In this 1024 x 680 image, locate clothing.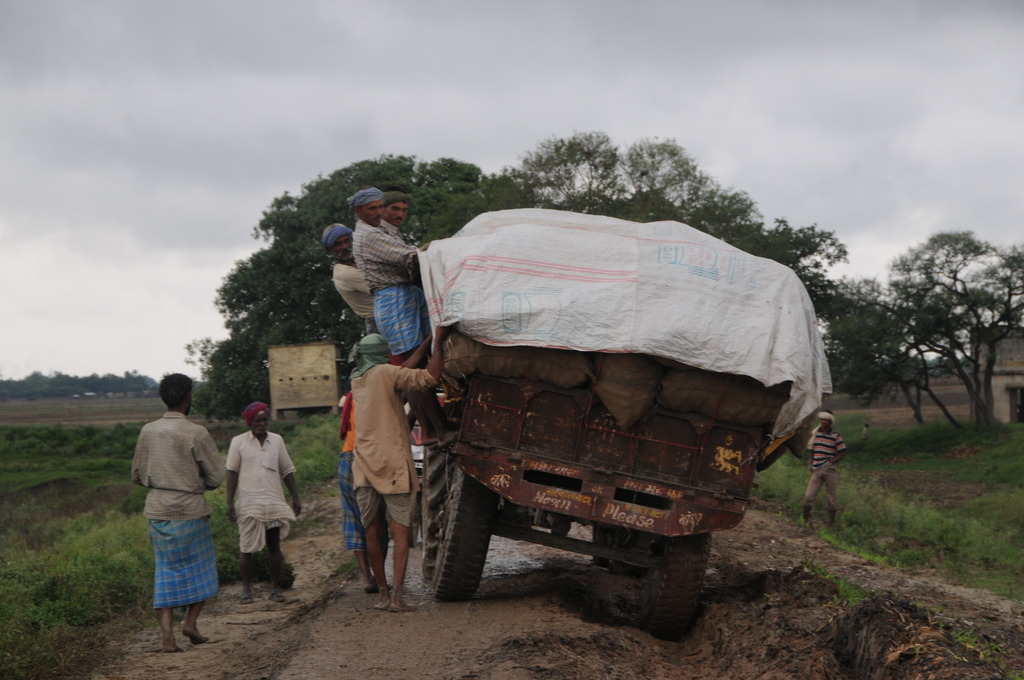
Bounding box: 335/431/369/547.
